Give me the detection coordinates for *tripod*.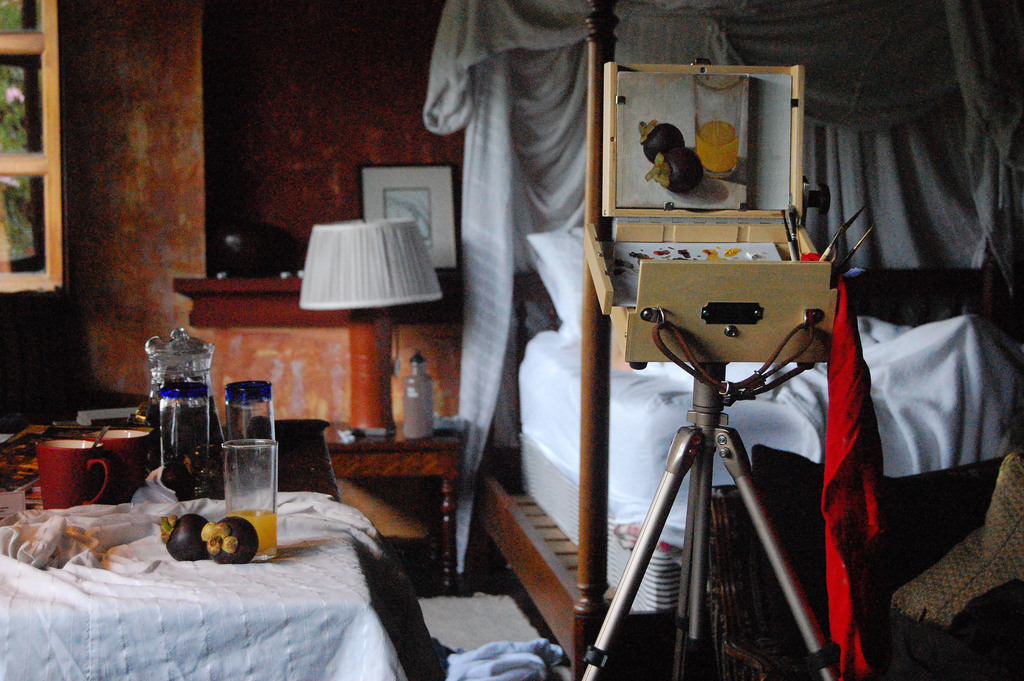
582 364 858 680.
